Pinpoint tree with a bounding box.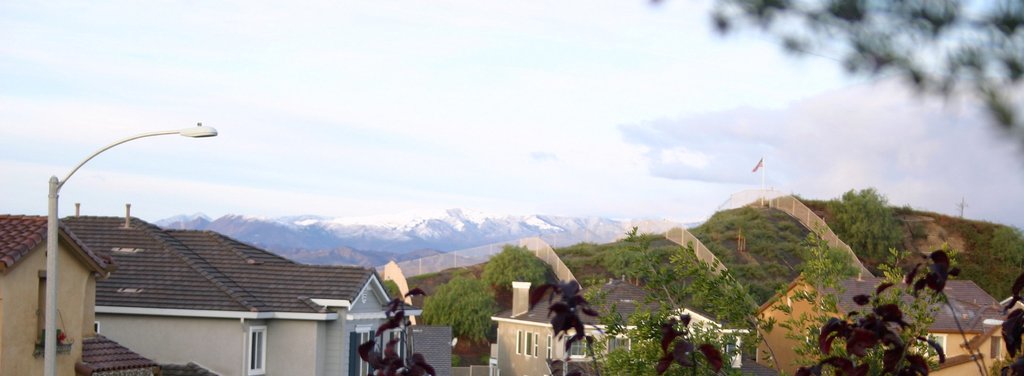
rect(657, 172, 817, 306).
